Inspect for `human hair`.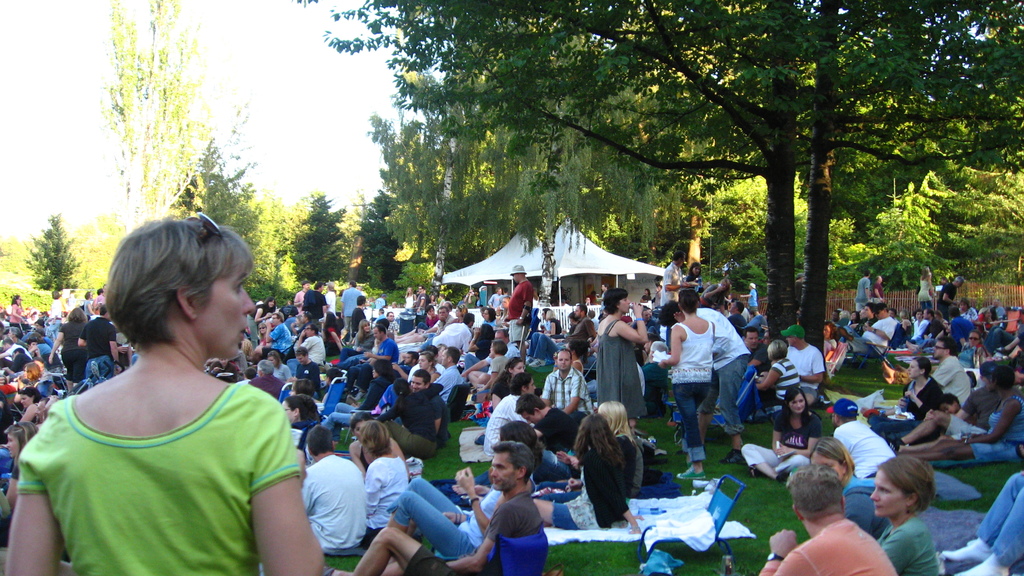
Inspection: crop(569, 411, 630, 467).
